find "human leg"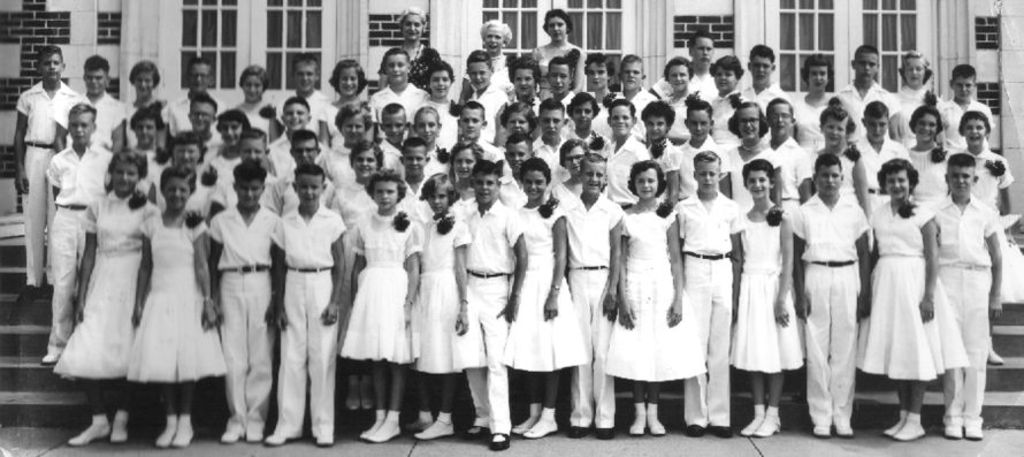
(709,258,731,432)
